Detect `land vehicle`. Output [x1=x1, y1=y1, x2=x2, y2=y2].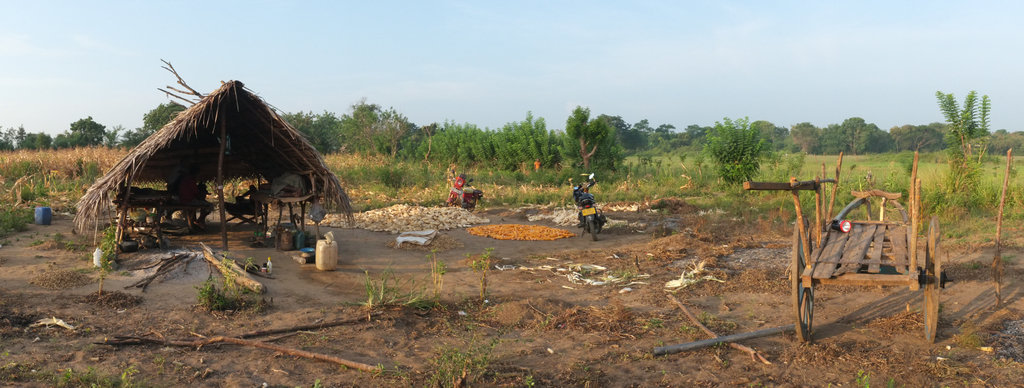
[x1=572, y1=169, x2=607, y2=243].
